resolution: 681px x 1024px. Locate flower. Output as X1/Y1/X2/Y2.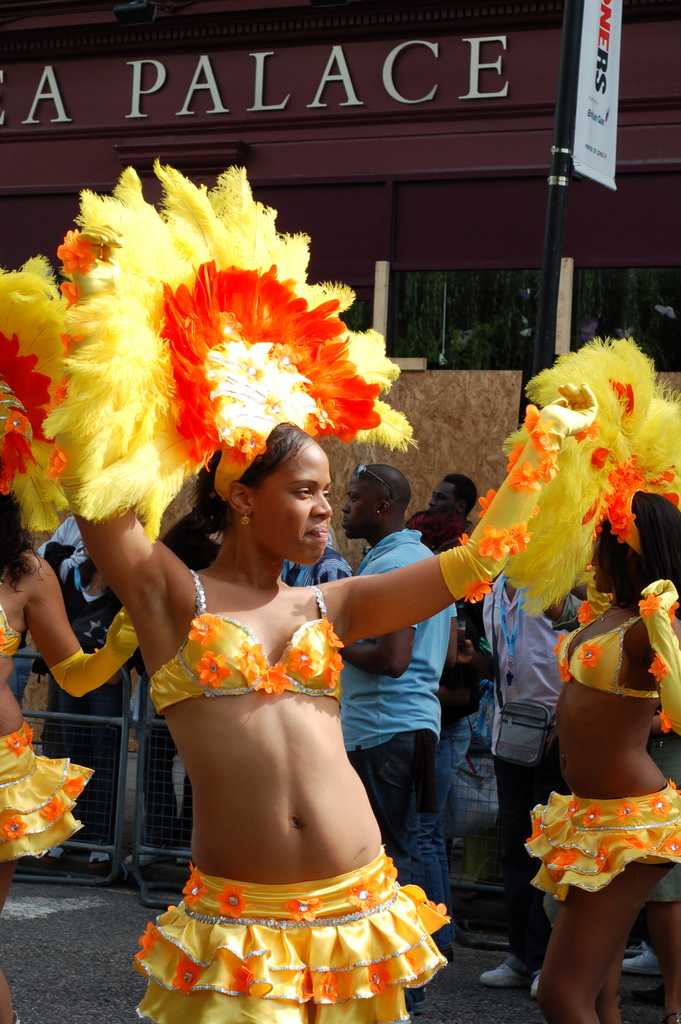
347/877/382/911.
